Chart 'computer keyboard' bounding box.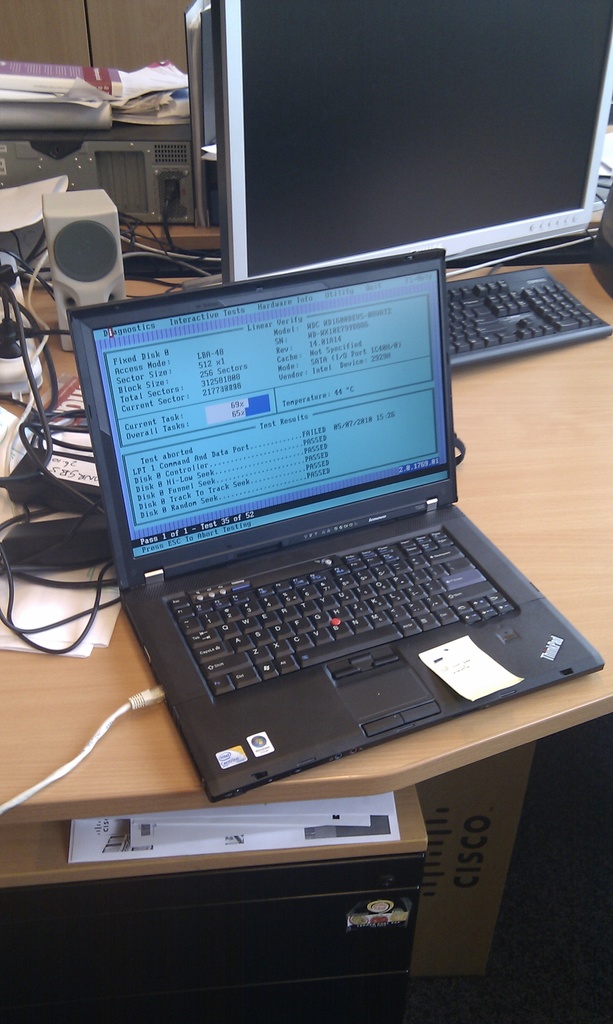
Charted: l=164, t=527, r=518, b=695.
